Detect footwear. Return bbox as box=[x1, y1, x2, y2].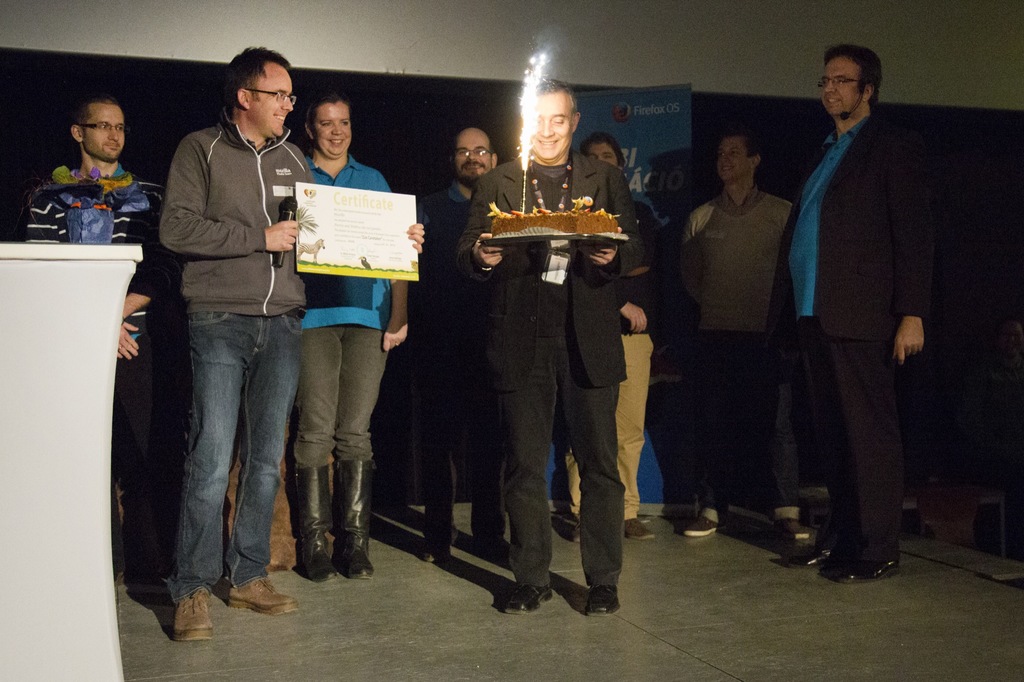
box=[481, 537, 508, 558].
